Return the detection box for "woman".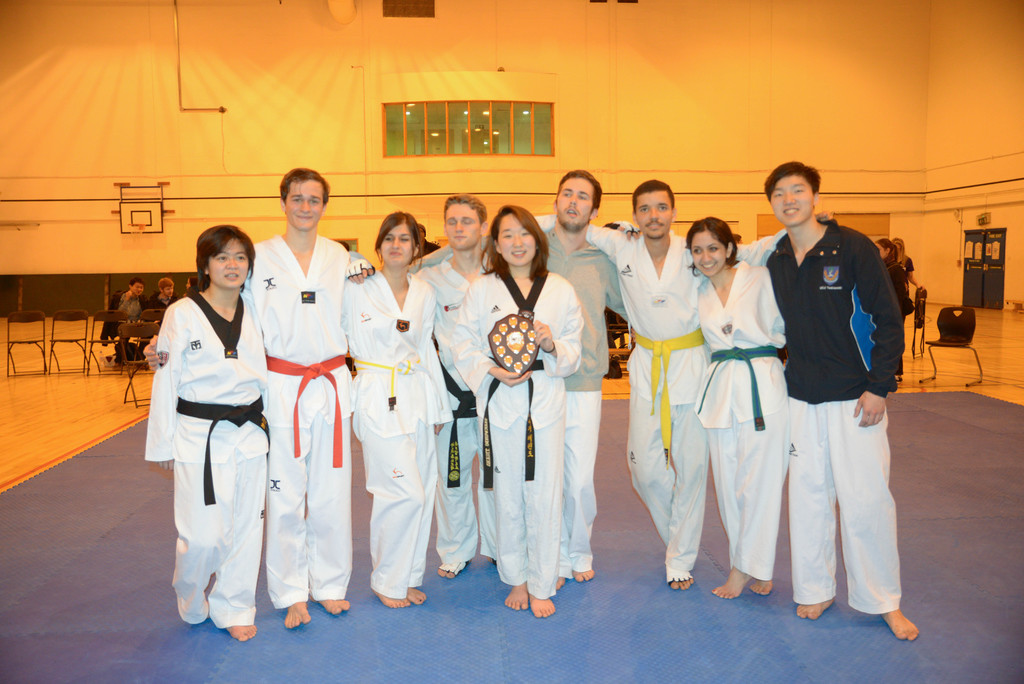
[474, 190, 607, 631].
